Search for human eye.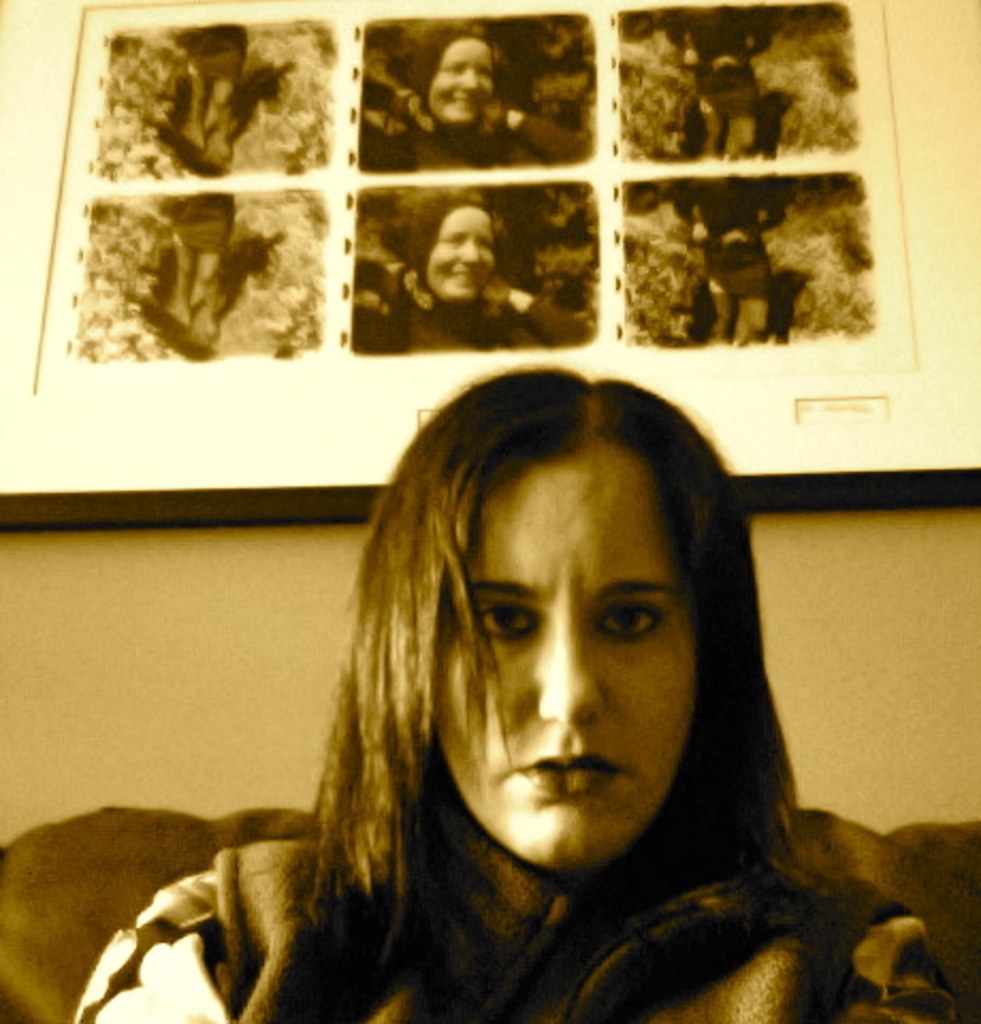
Found at pyautogui.locateOnScreen(439, 230, 456, 247).
